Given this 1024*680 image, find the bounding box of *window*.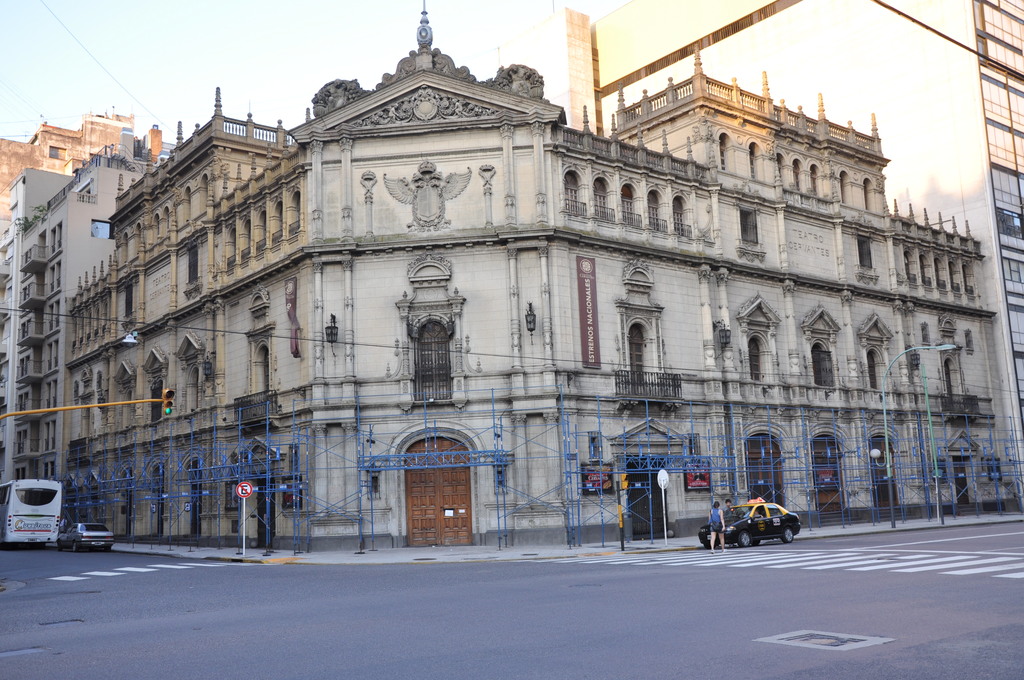
{"x1": 855, "y1": 233, "x2": 874, "y2": 271}.
